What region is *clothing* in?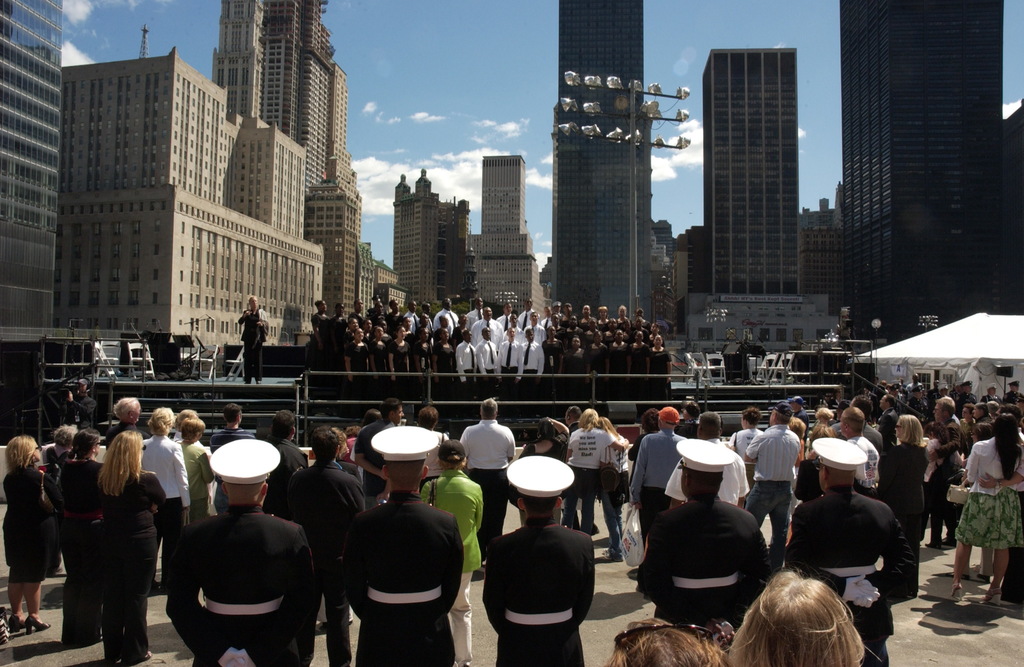
crop(955, 432, 1020, 552).
